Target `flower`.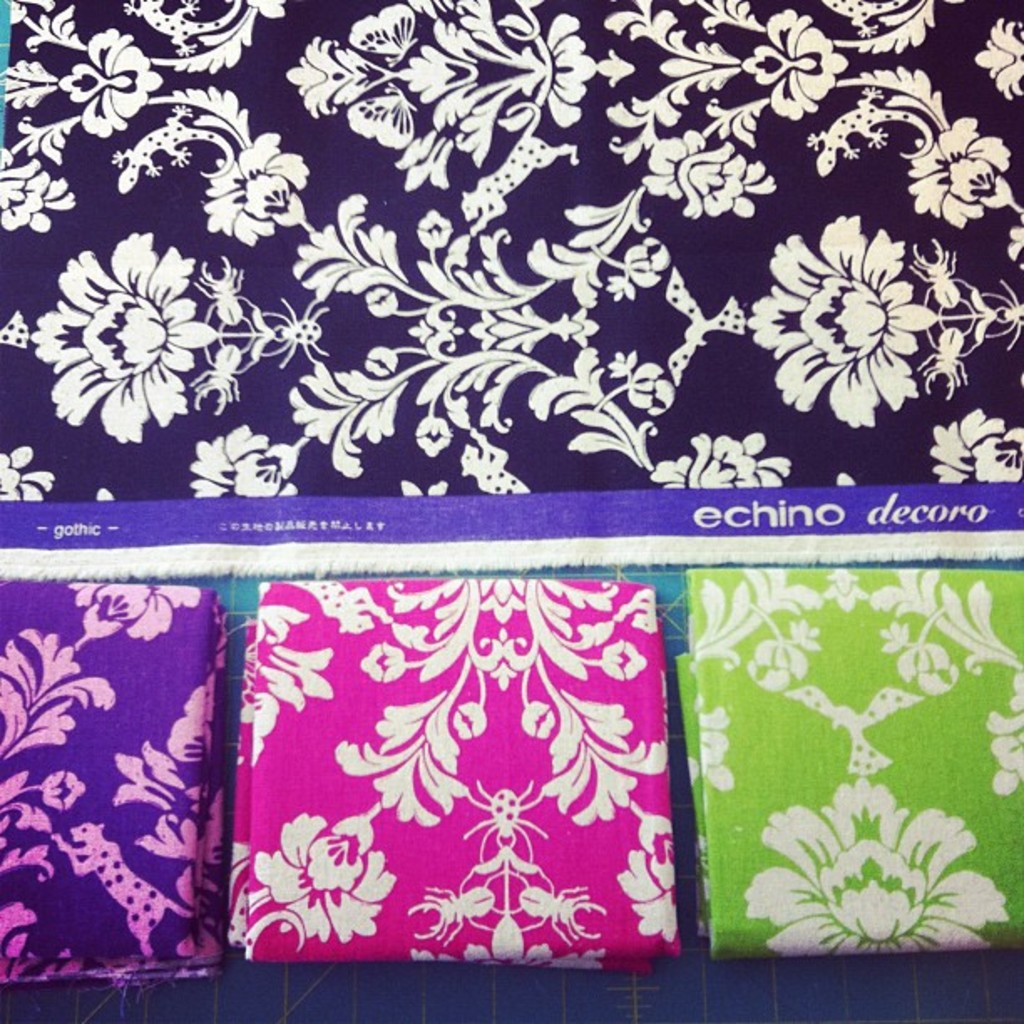
Target region: crop(902, 115, 1016, 228).
